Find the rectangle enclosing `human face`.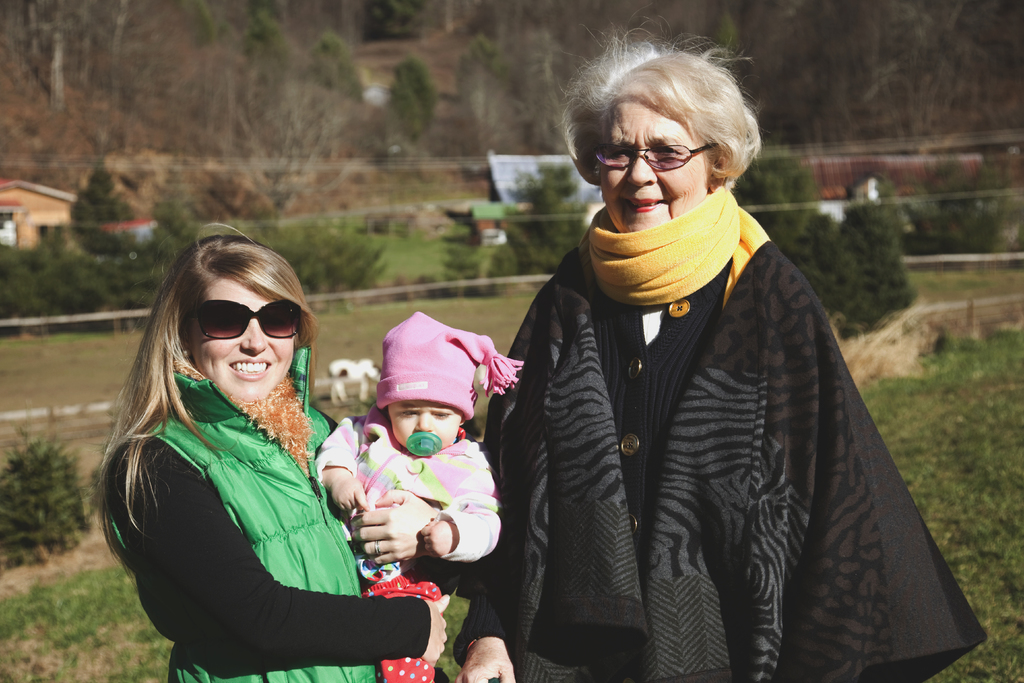
BBox(598, 104, 710, 235).
